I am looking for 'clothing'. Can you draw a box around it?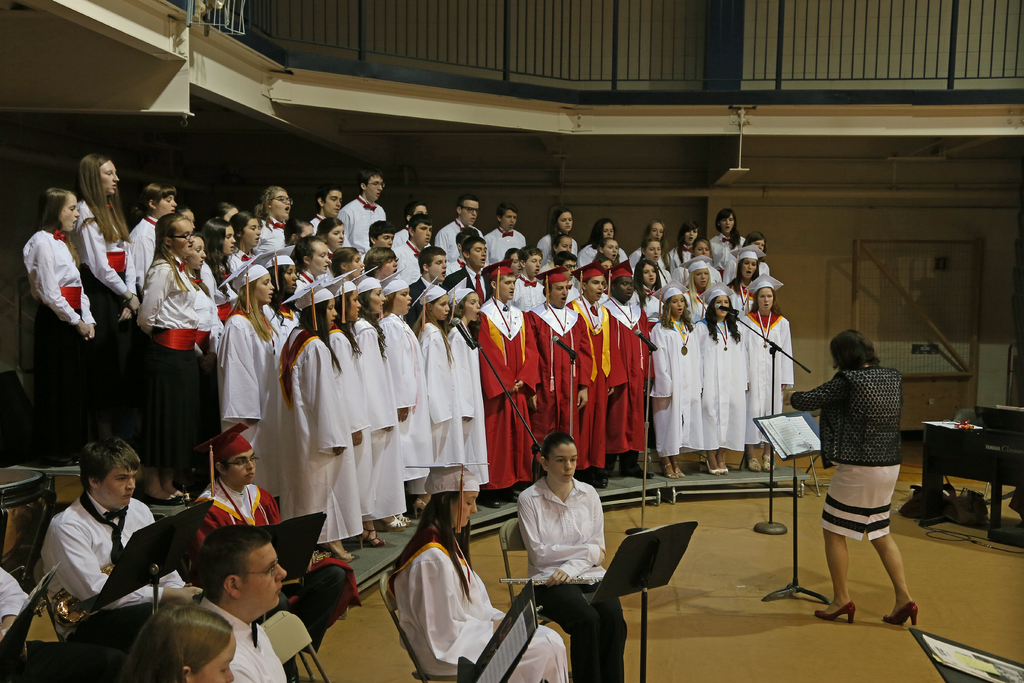
Sure, the bounding box is [15, 193, 792, 547].
